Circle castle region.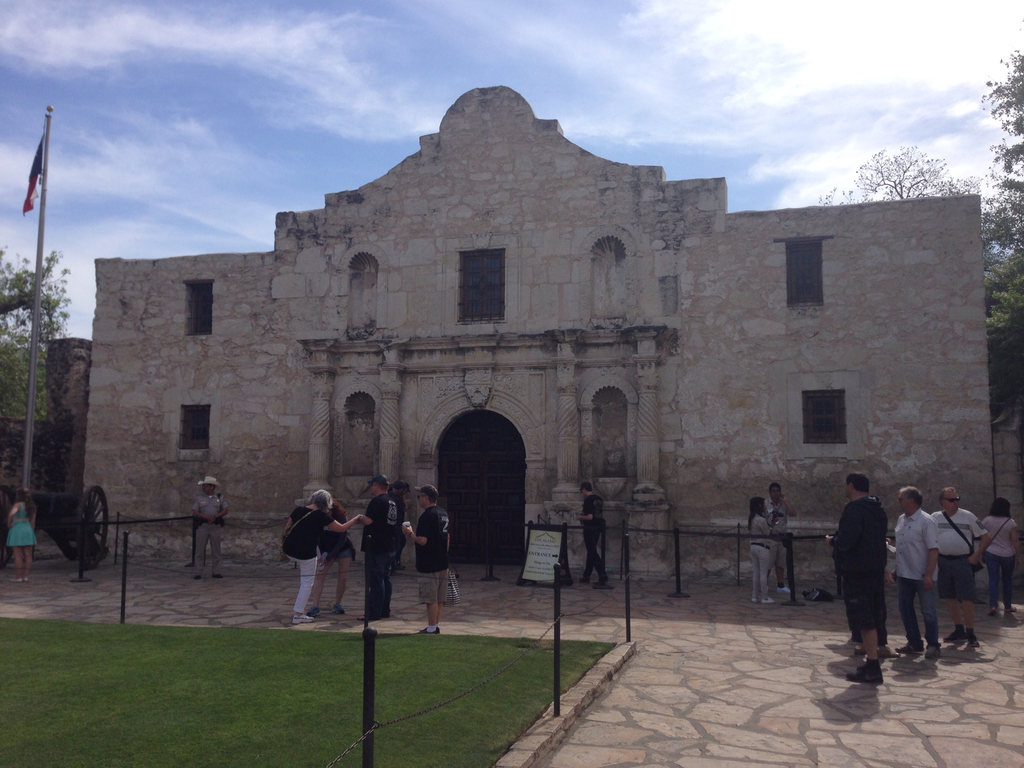
Region: x1=54 y1=46 x2=977 y2=632.
